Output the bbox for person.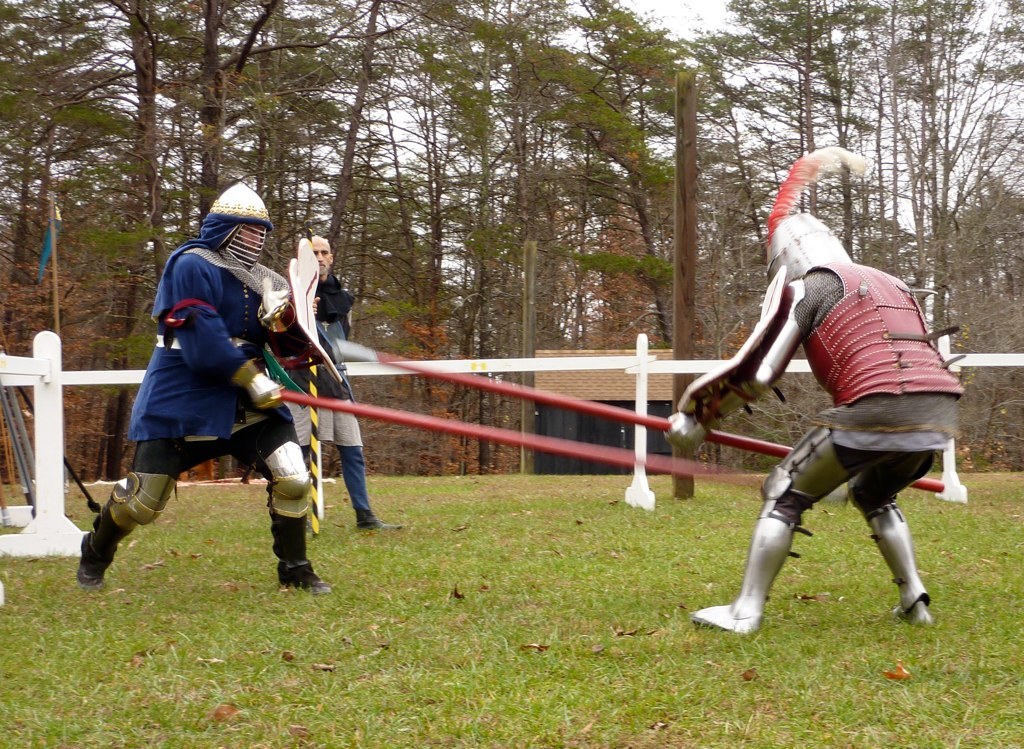
Rect(276, 230, 385, 530).
